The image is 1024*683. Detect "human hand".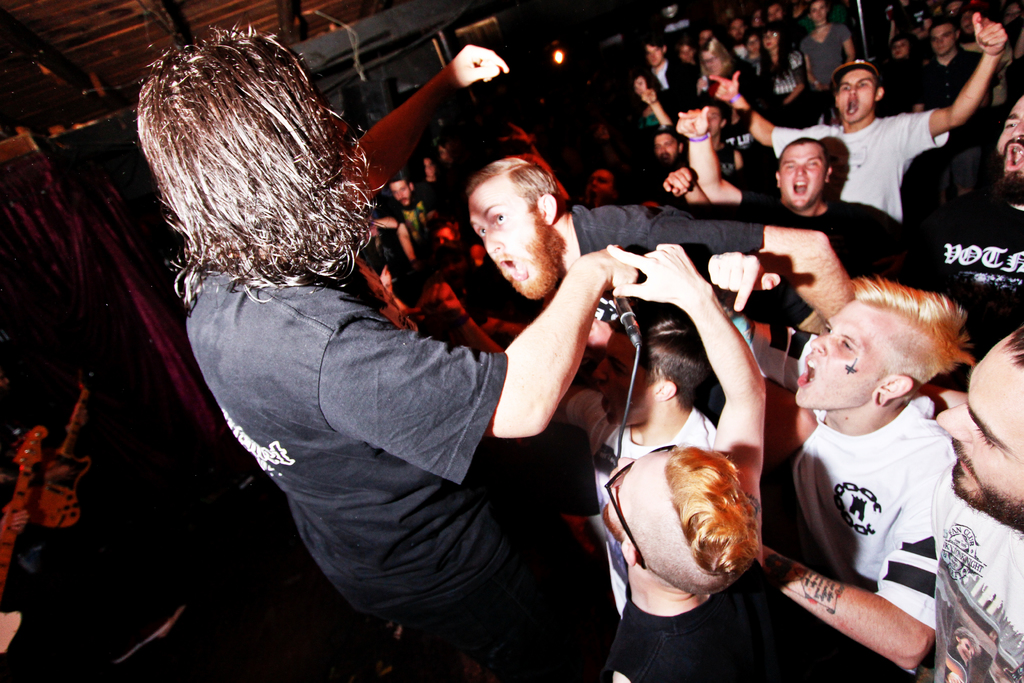
Detection: Rect(673, 111, 709, 142).
